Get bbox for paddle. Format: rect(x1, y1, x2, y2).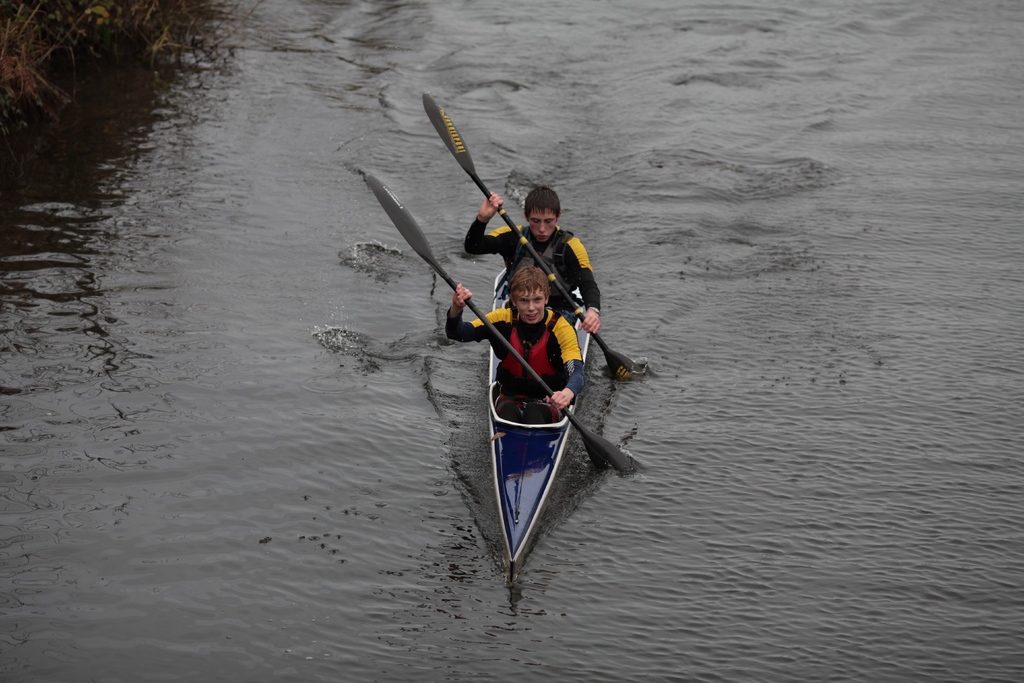
rect(365, 179, 636, 477).
